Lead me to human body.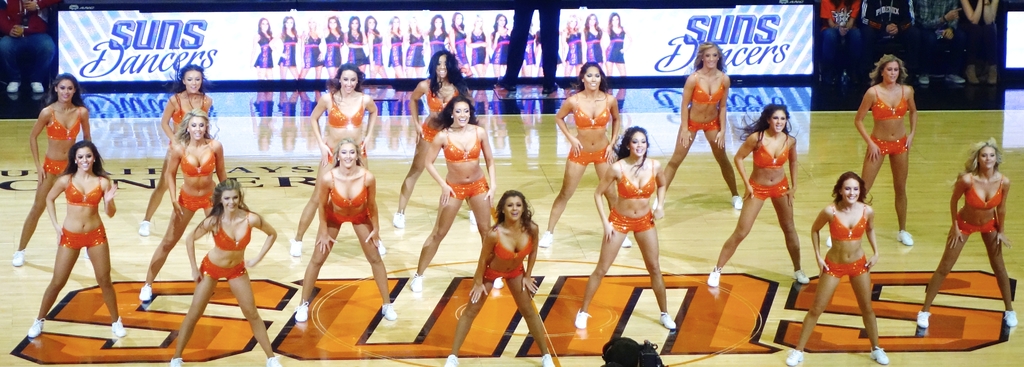
Lead to crop(0, 0, 64, 94).
